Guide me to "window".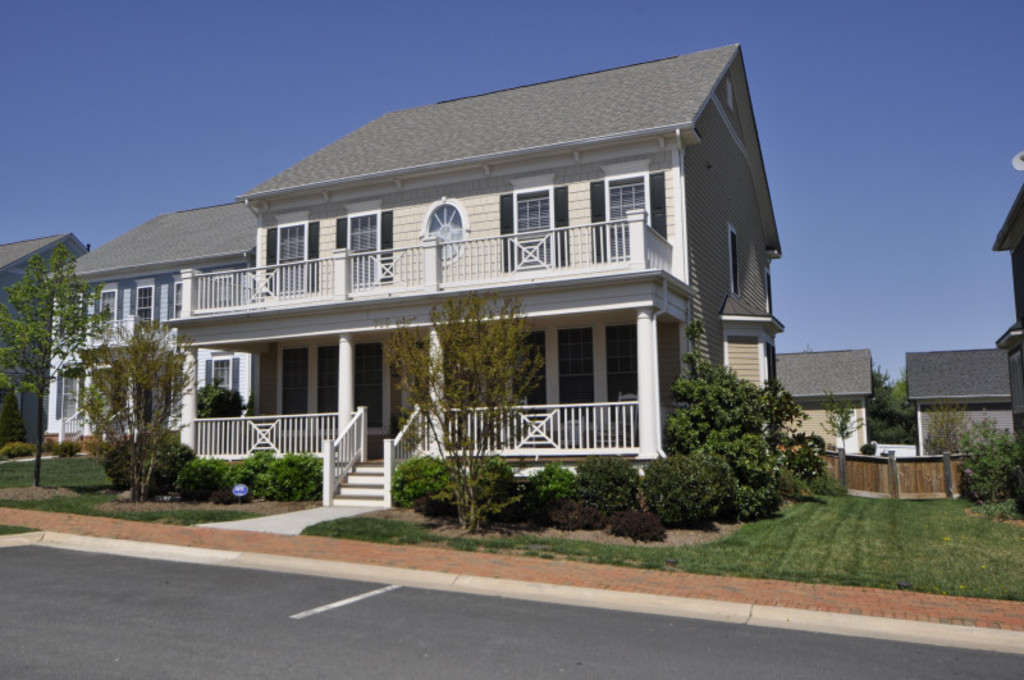
Guidance: 605/328/643/410.
